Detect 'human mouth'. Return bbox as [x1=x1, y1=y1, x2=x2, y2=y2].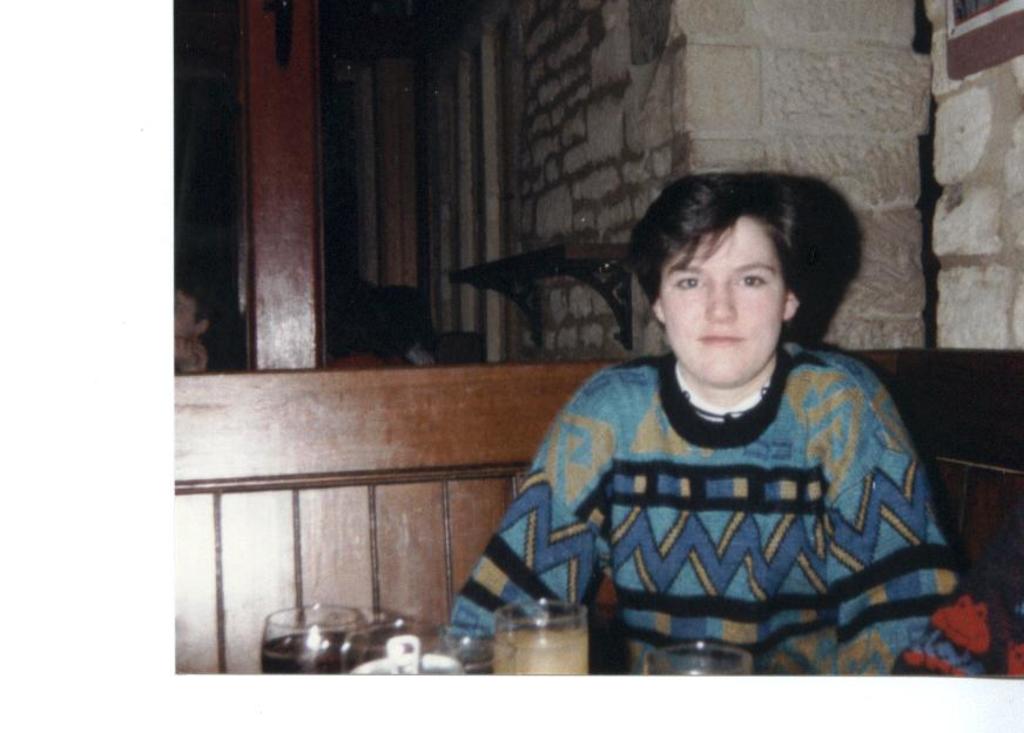
[x1=701, y1=334, x2=737, y2=347].
